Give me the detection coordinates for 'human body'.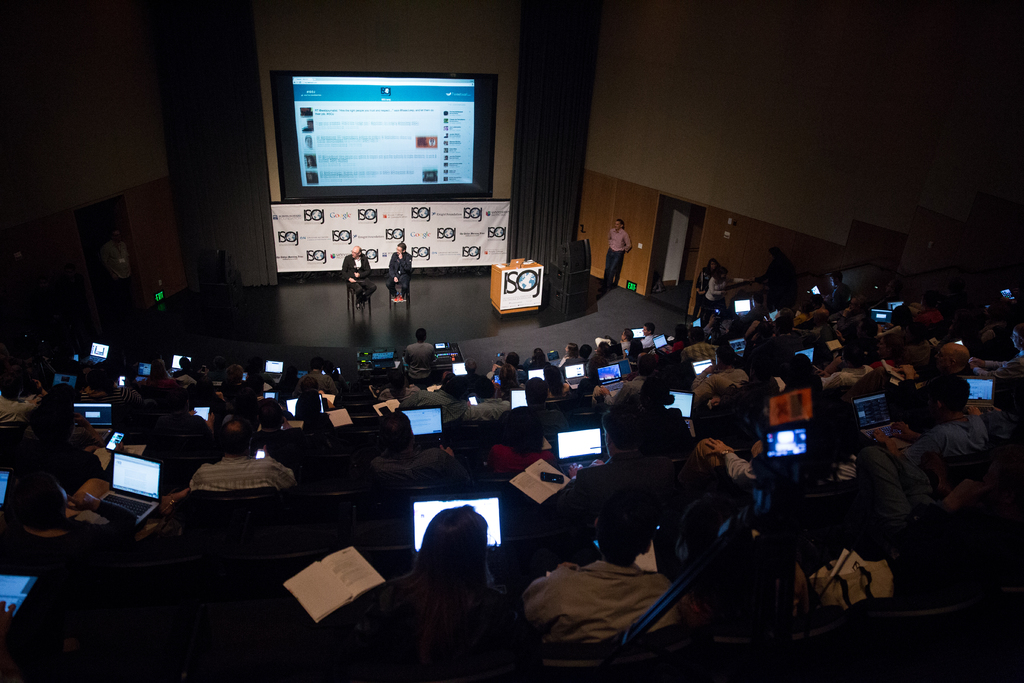
299, 372, 334, 416.
